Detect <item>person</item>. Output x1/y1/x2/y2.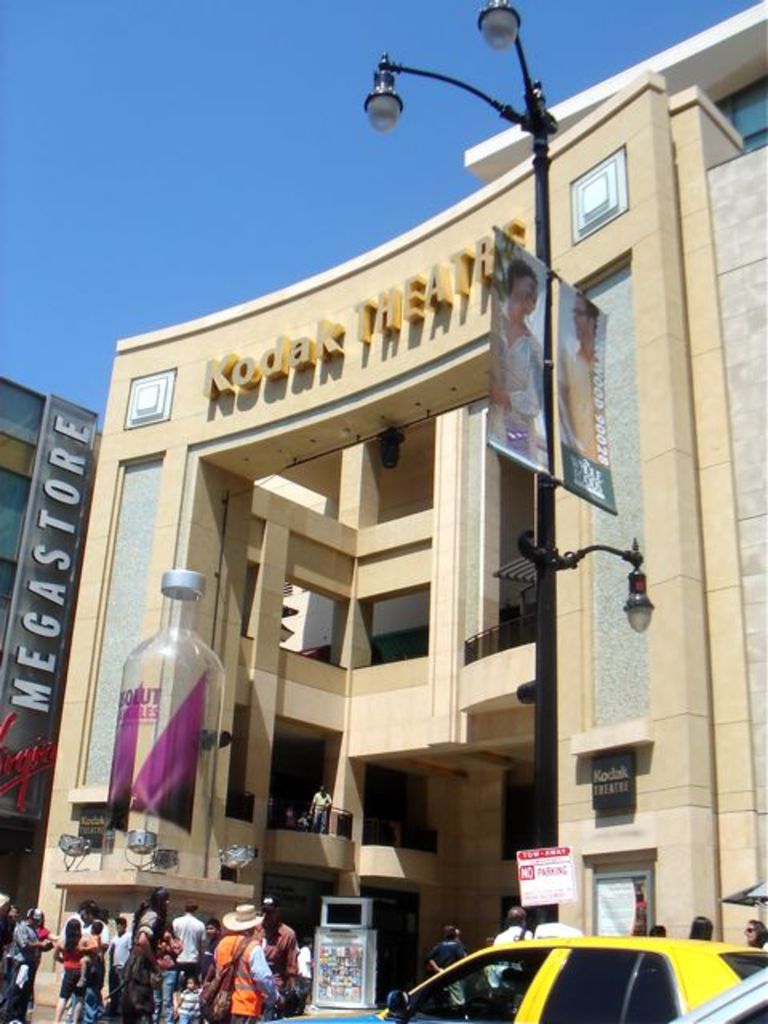
427/925/469/1021.
